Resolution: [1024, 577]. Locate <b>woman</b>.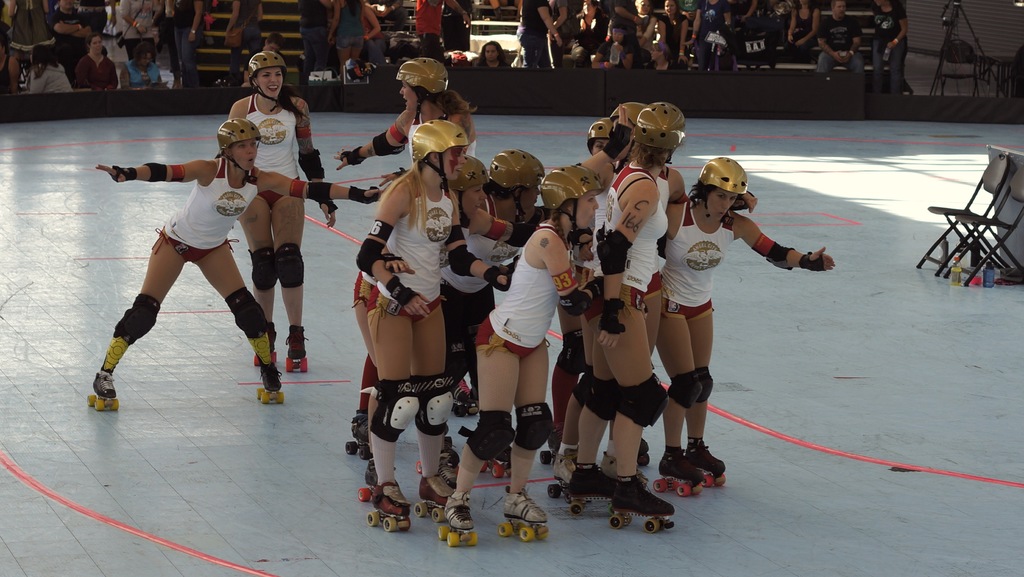
BBox(593, 106, 701, 476).
